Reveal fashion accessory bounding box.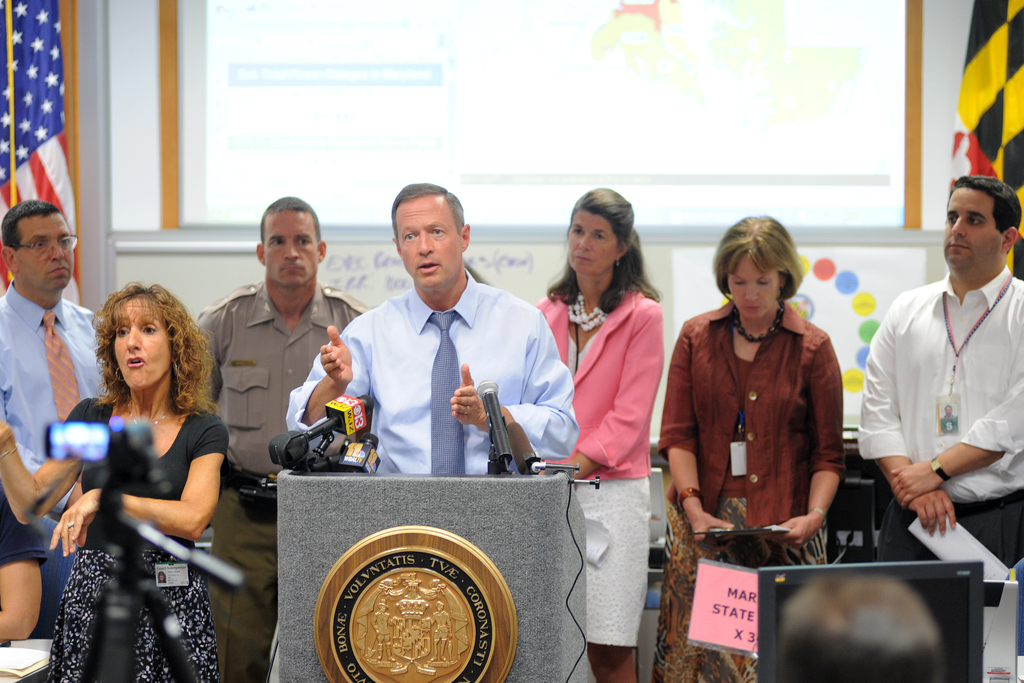
Revealed: detection(66, 520, 75, 532).
